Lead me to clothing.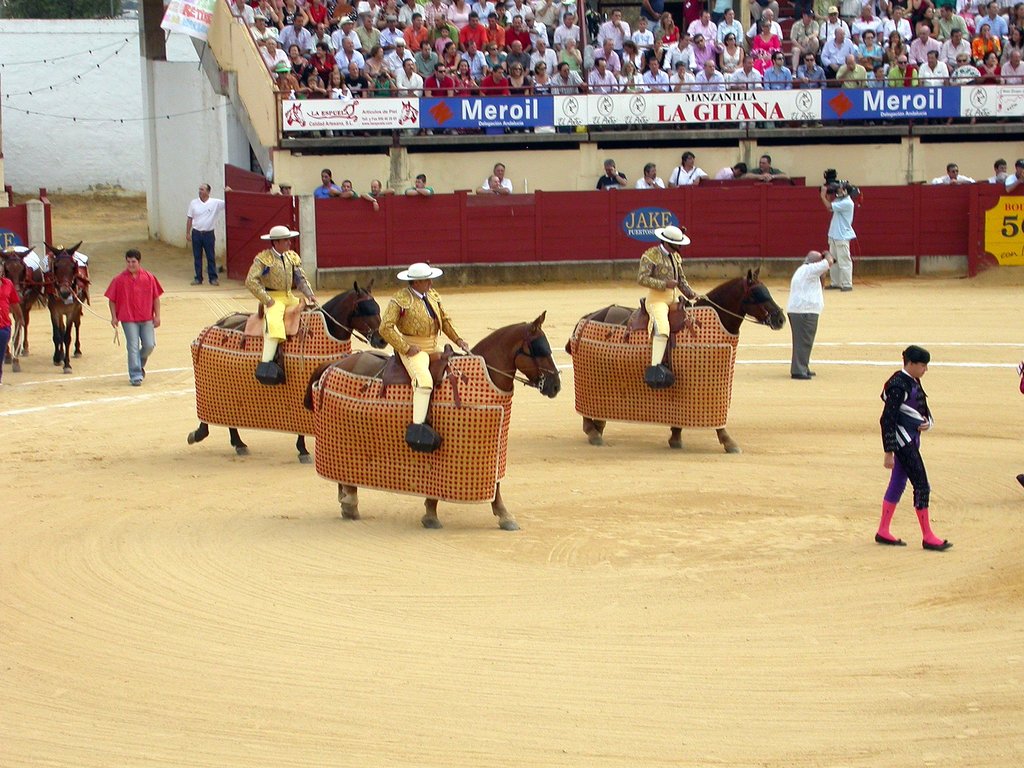
Lead to 803 61 819 85.
